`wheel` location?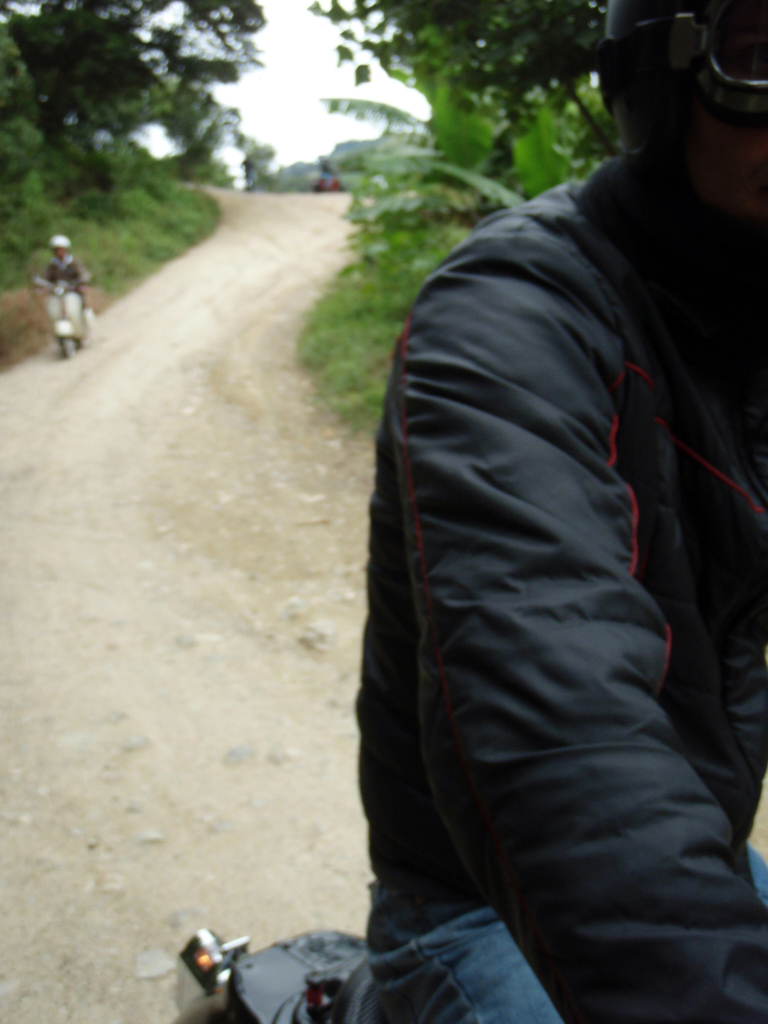
(left=52, top=326, right=68, bottom=349)
